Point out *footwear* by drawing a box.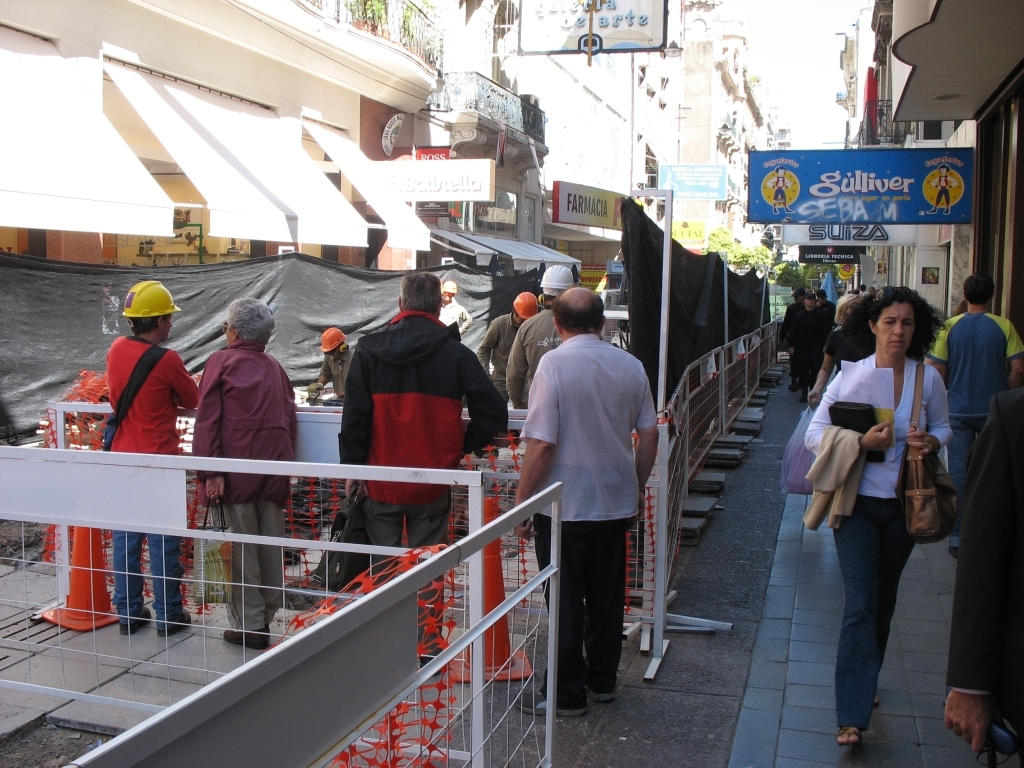
837/723/859/743.
